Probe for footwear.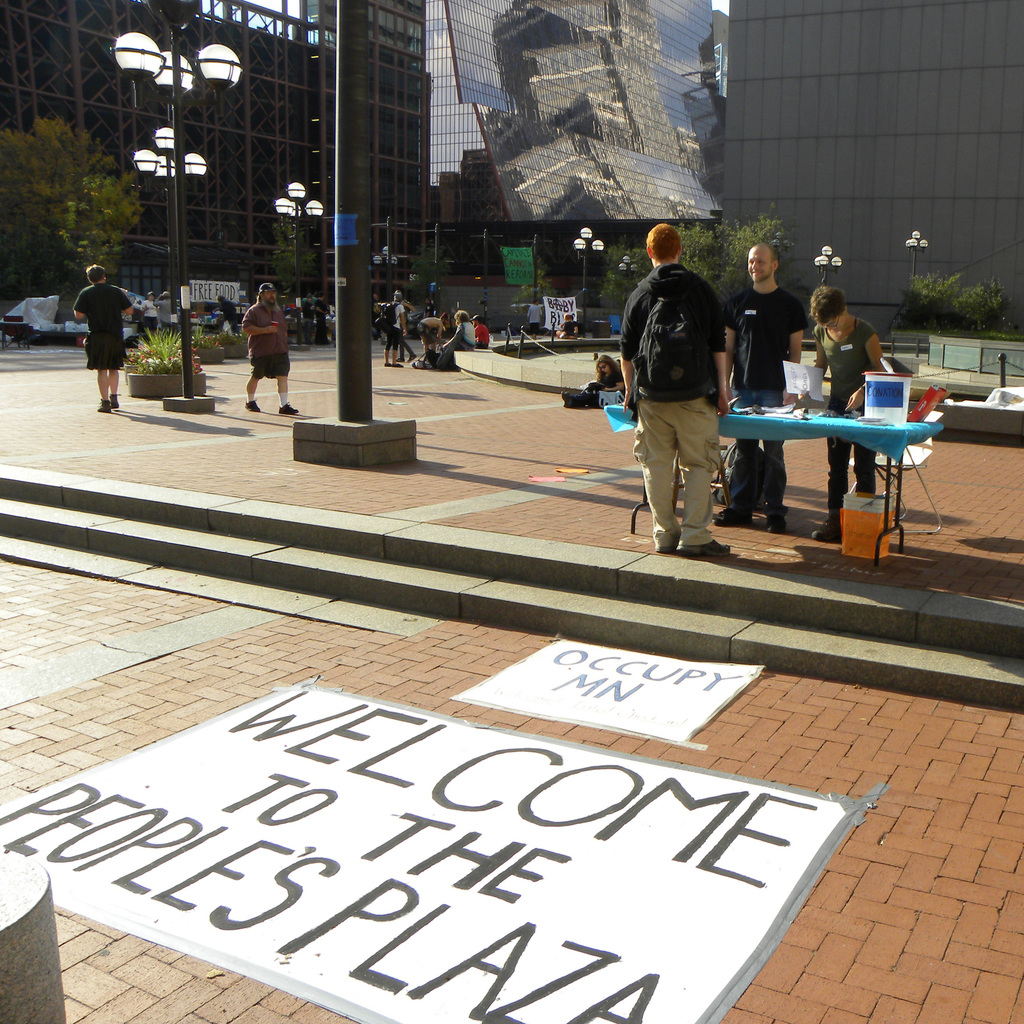
Probe result: select_region(97, 401, 109, 413).
